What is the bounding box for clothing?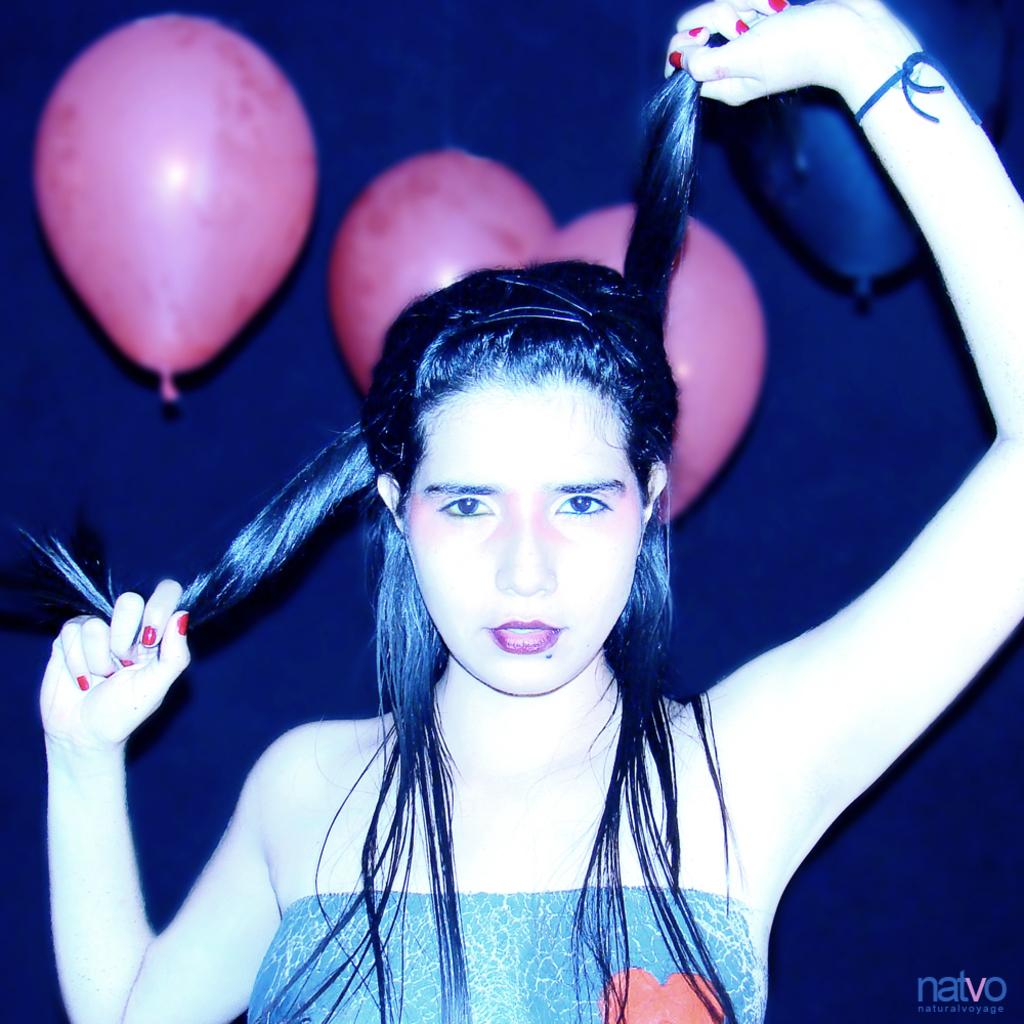
{"left": 245, "top": 885, "right": 769, "bottom": 1023}.
